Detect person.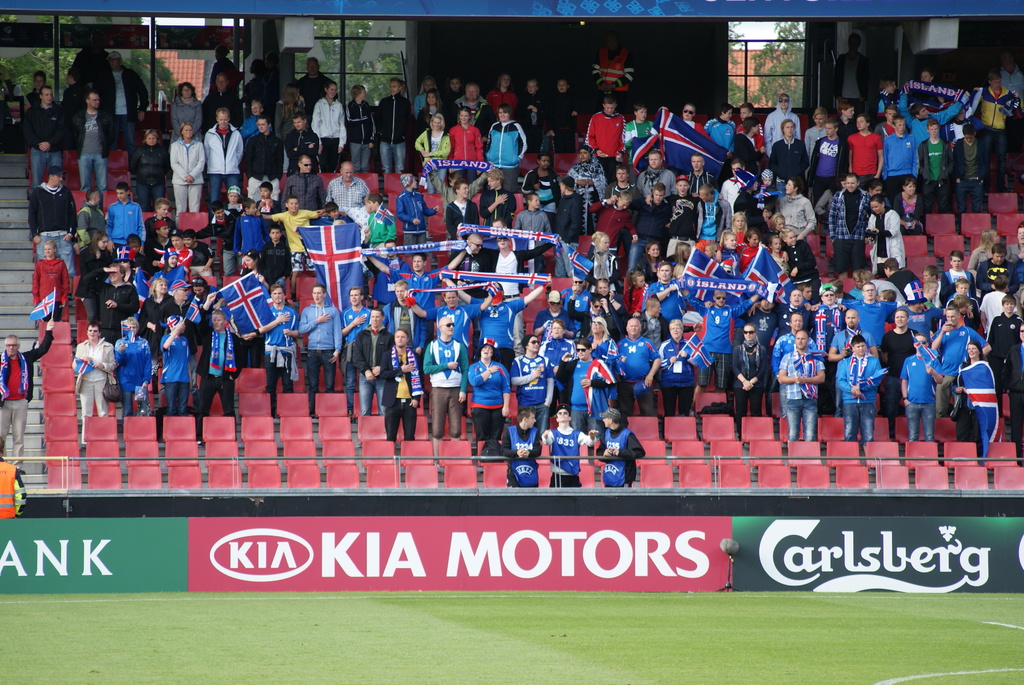
Detected at bbox(525, 181, 561, 238).
